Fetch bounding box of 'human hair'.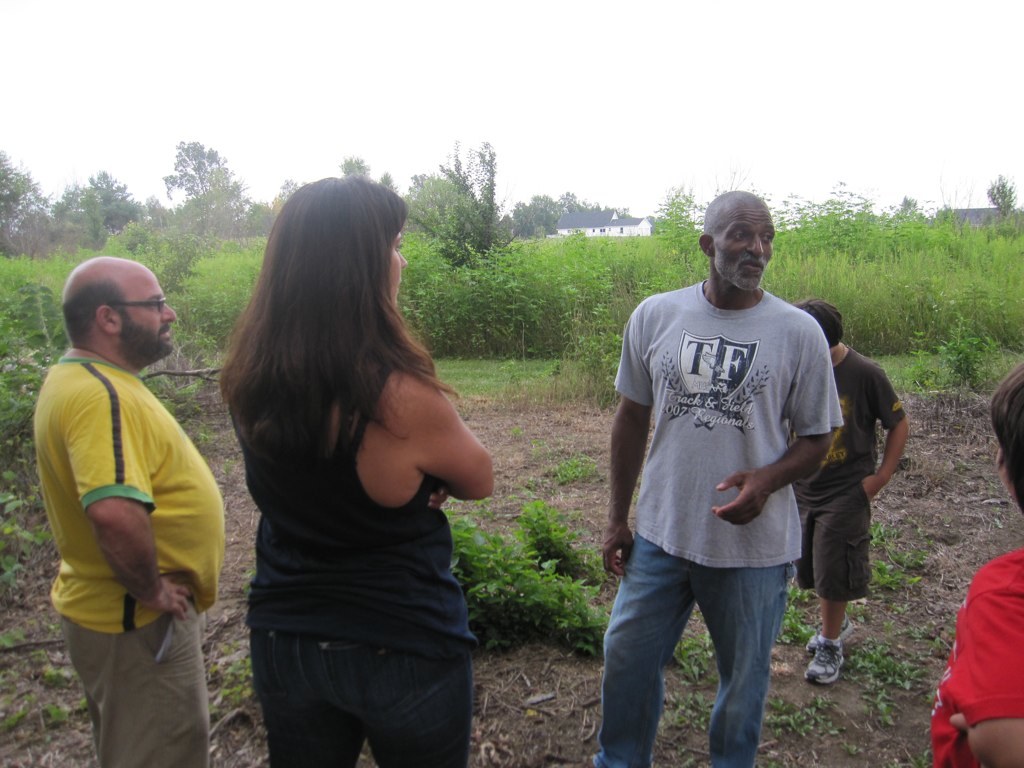
Bbox: (988, 362, 1023, 513).
